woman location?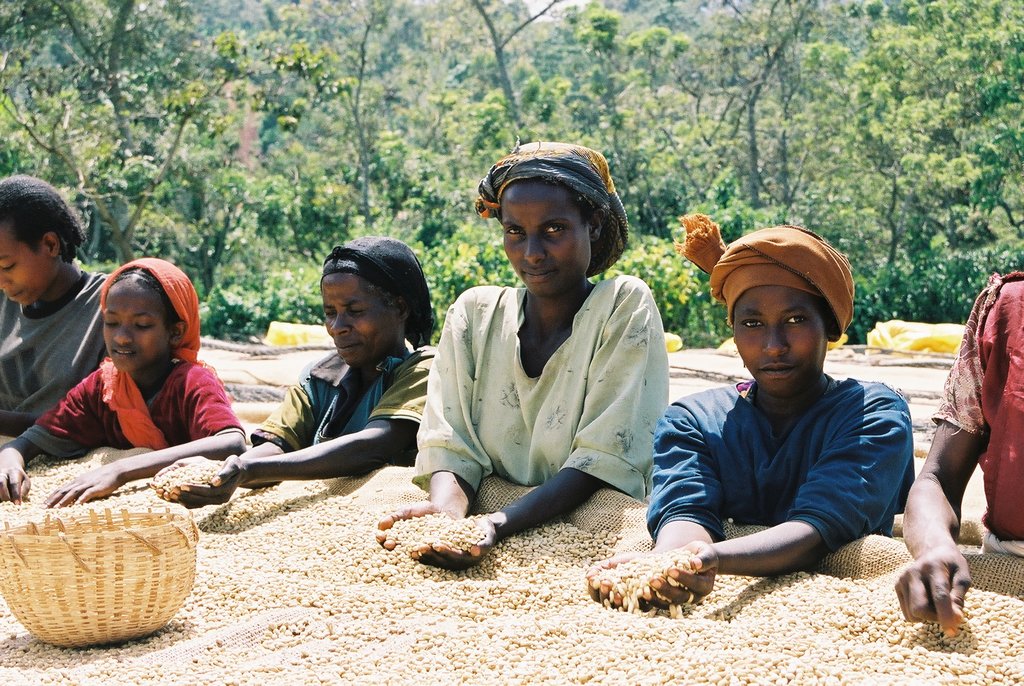
crop(153, 236, 455, 495)
